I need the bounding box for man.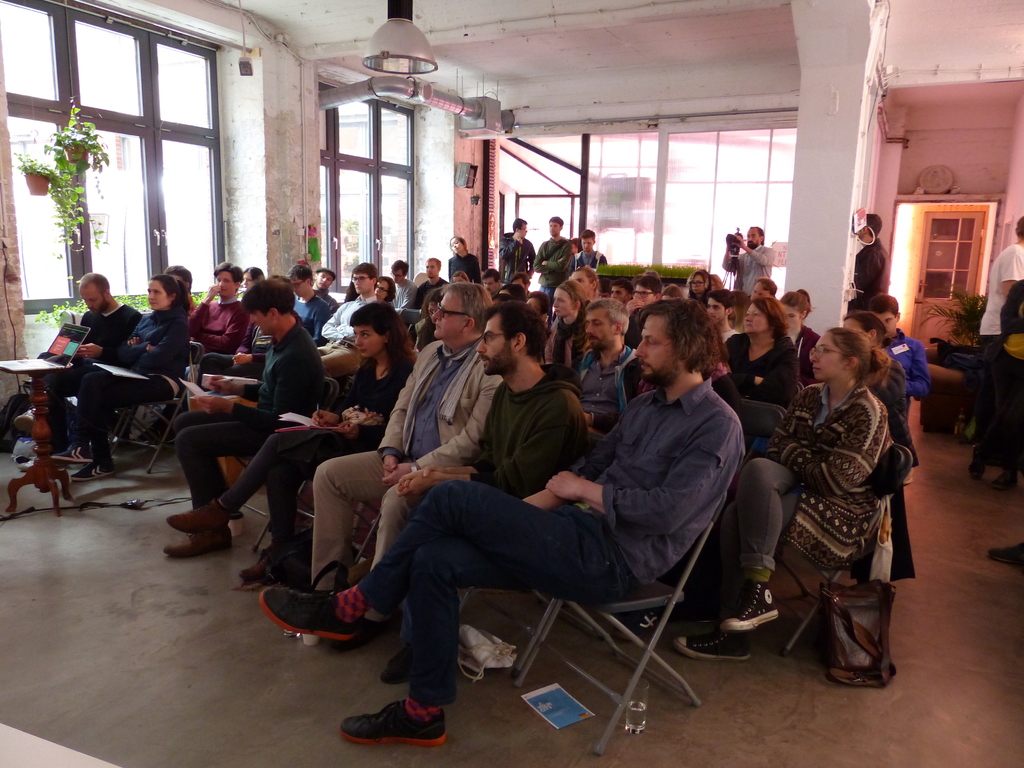
Here it is: detection(159, 277, 326, 553).
